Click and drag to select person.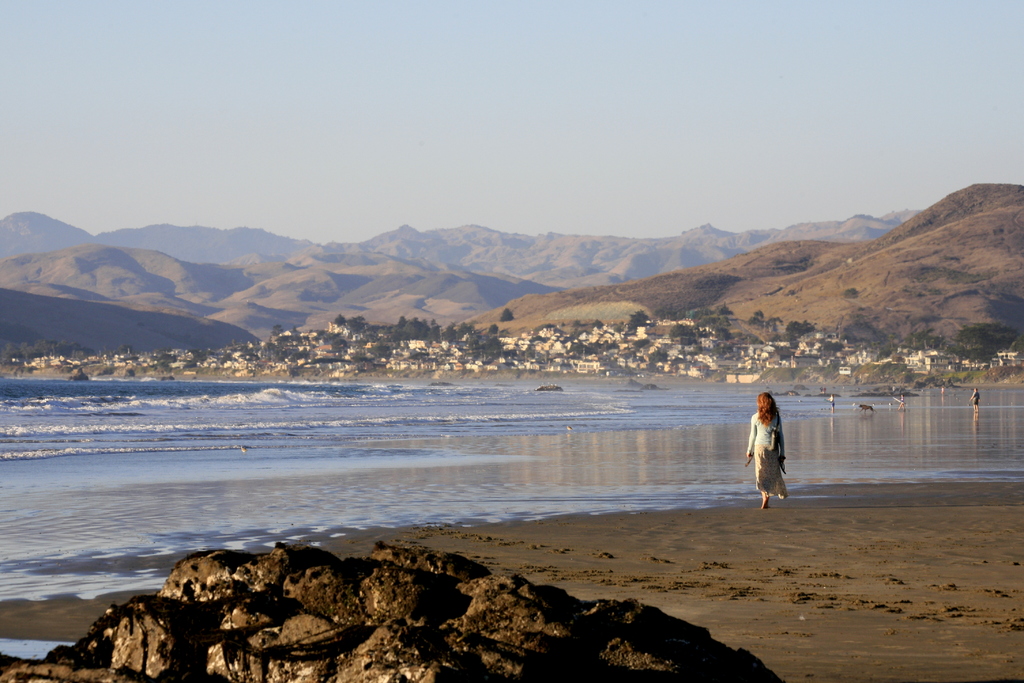
Selection: bbox=[970, 389, 980, 413].
